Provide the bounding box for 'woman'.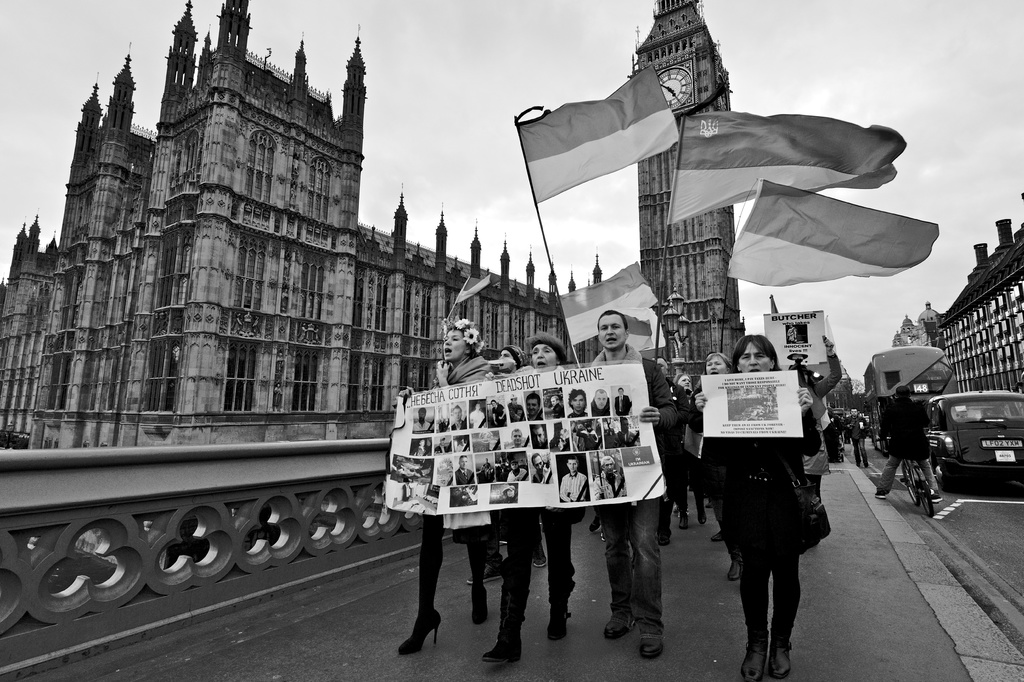
Rect(400, 316, 509, 661).
